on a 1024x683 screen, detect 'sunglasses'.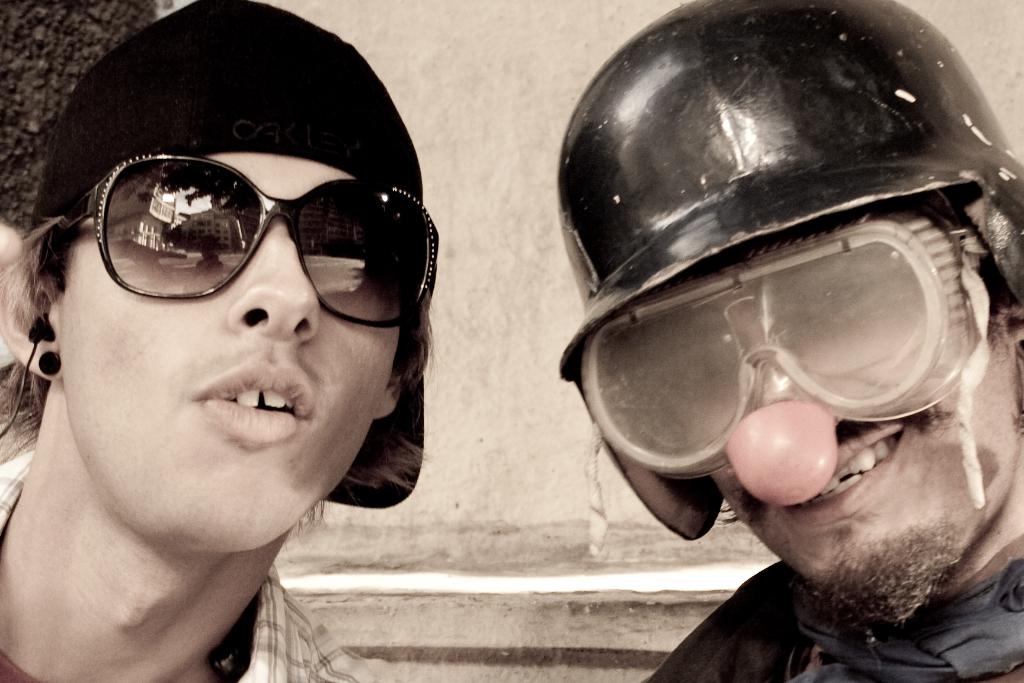
{"left": 59, "top": 155, "right": 436, "bottom": 328}.
